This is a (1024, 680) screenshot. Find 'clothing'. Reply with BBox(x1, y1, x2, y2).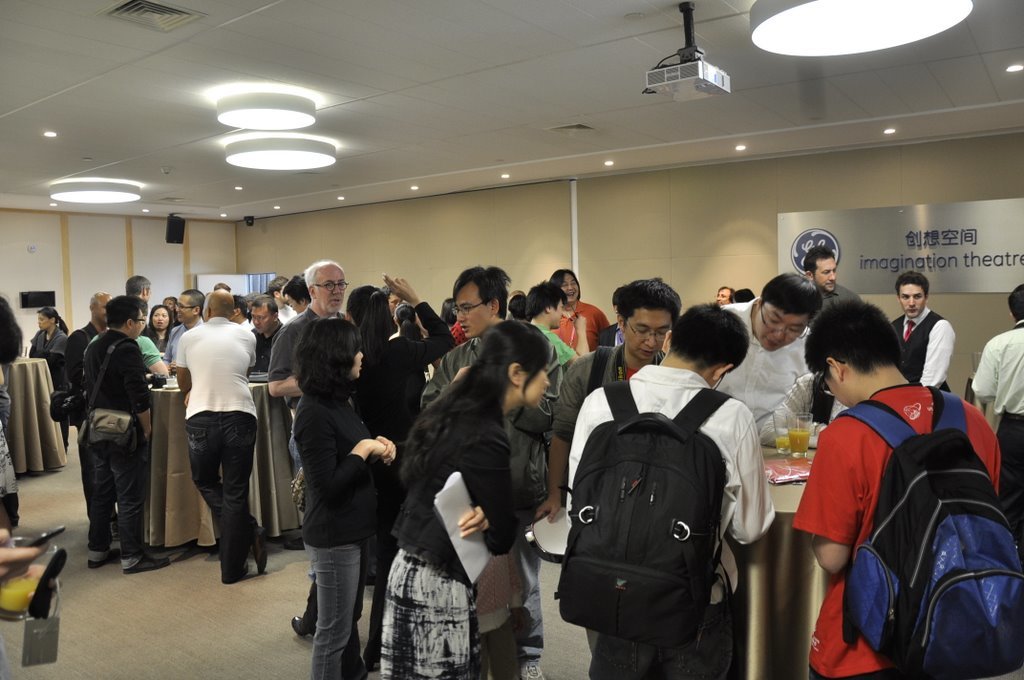
BBox(794, 381, 1005, 679).
